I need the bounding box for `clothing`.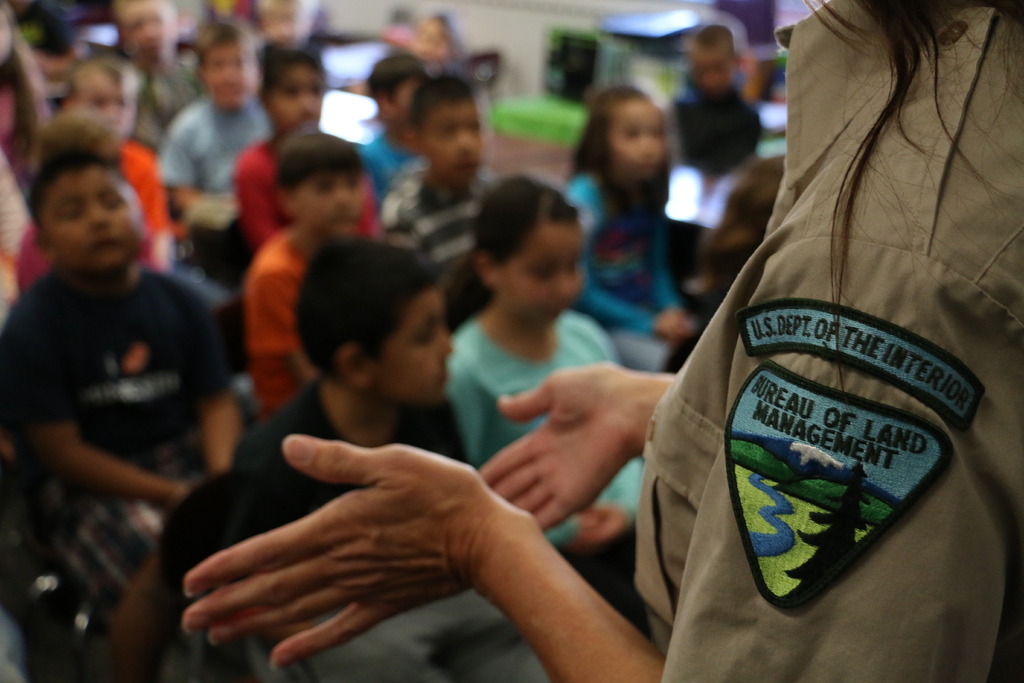
Here it is: <bbox>245, 222, 325, 424</bbox>.
